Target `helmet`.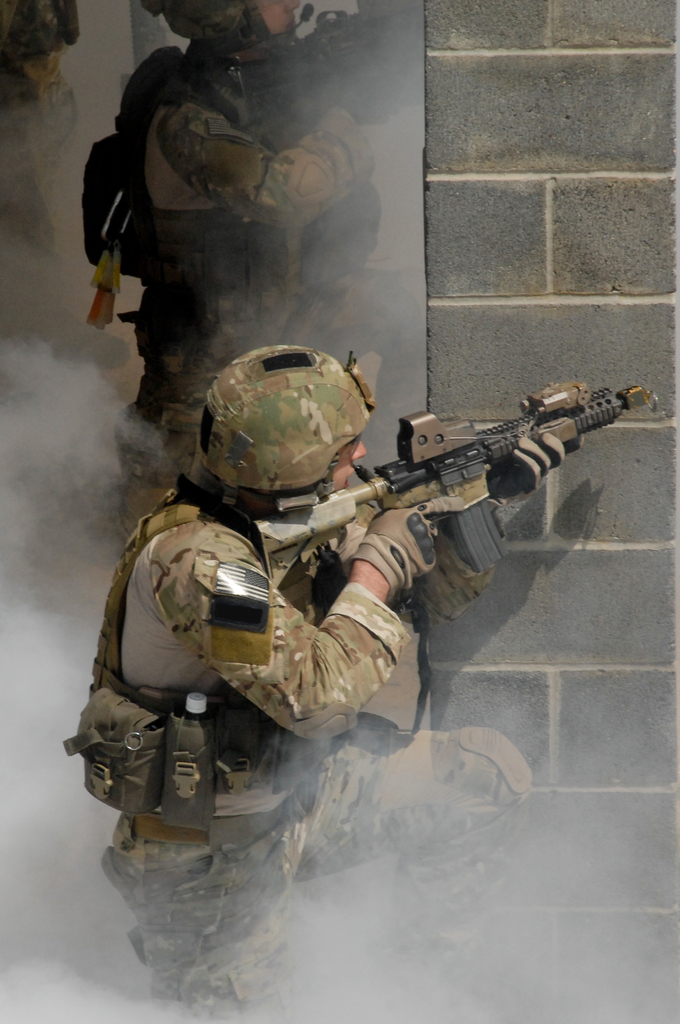
Target region: 197,342,378,513.
